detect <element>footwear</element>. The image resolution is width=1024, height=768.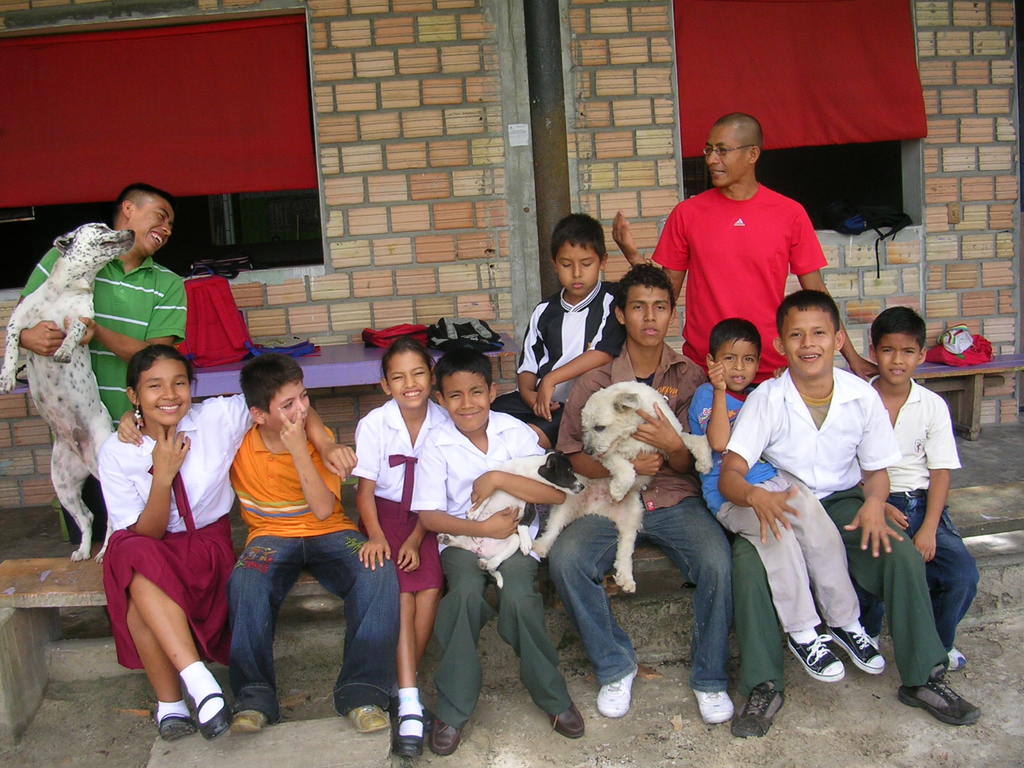
x1=425, y1=704, x2=452, y2=750.
